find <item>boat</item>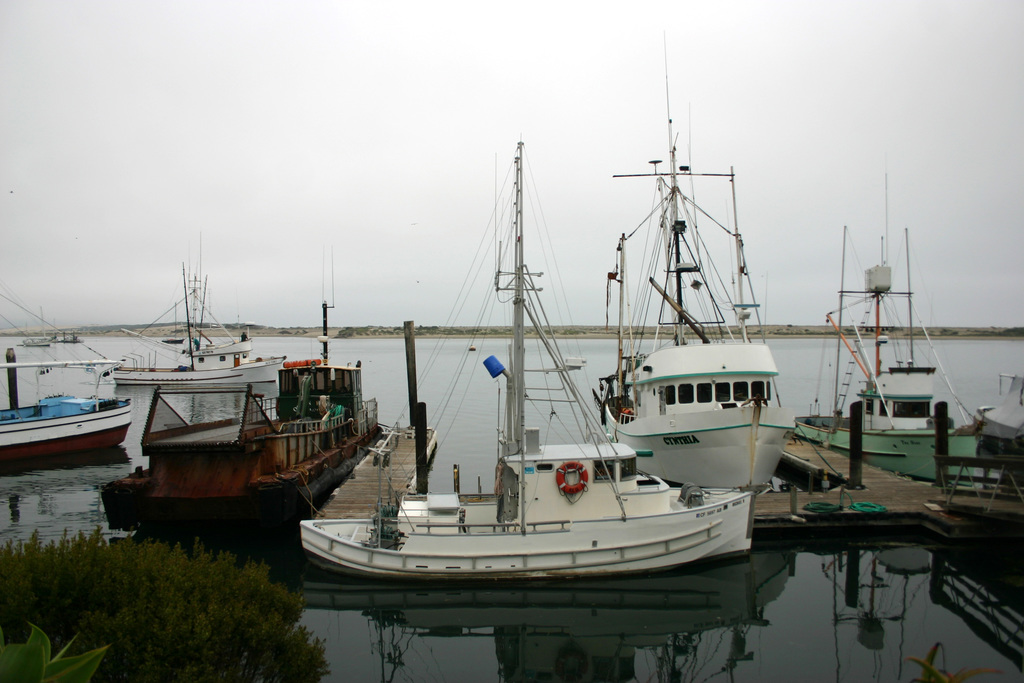
region(599, 115, 791, 486)
